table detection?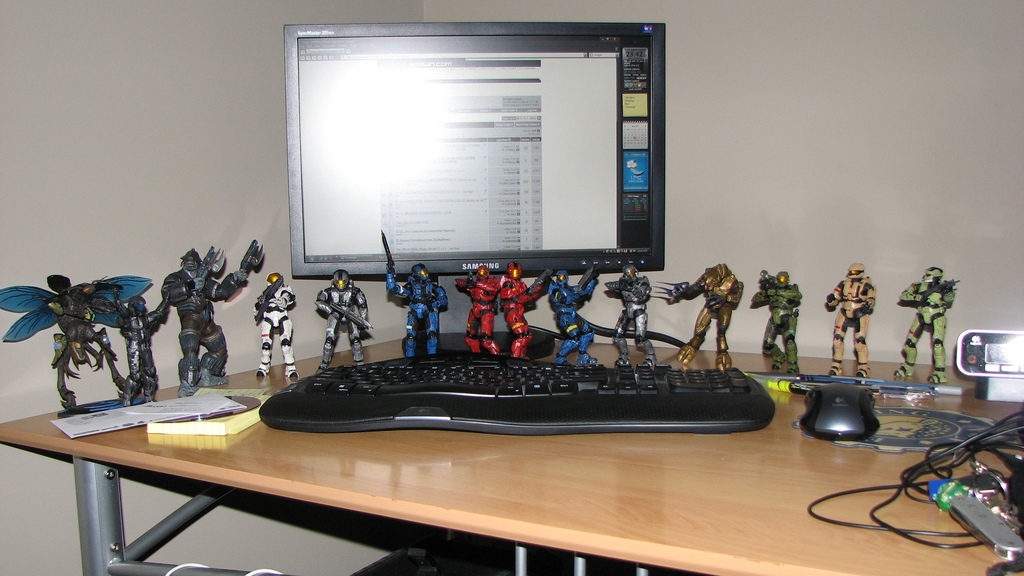
[x1=0, y1=332, x2=1023, y2=575]
